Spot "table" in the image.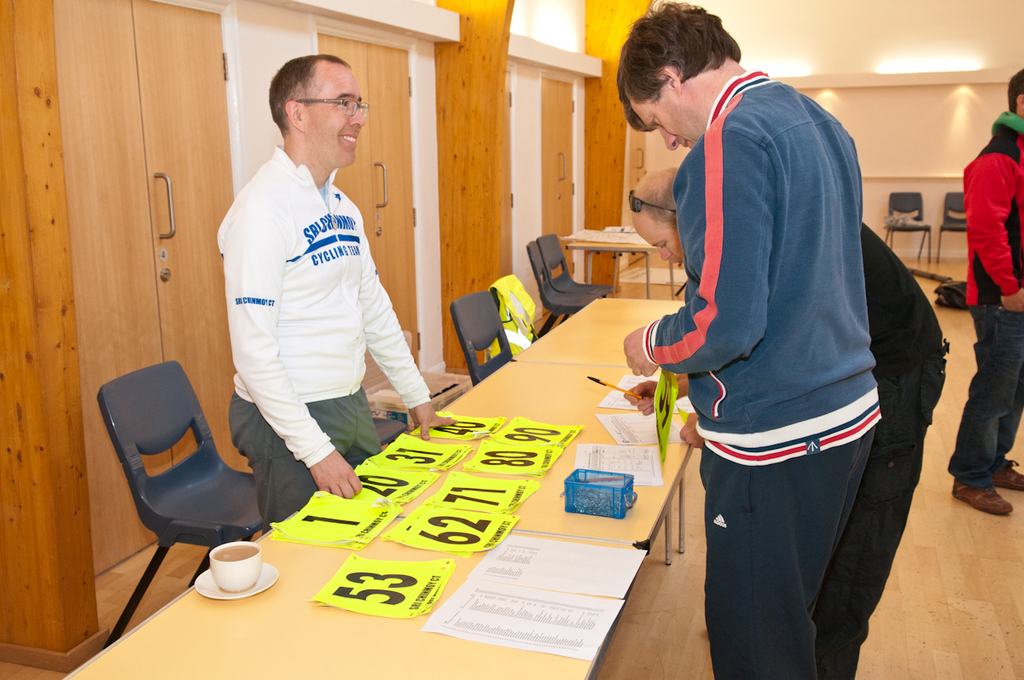
"table" found at locate(563, 249, 653, 299).
